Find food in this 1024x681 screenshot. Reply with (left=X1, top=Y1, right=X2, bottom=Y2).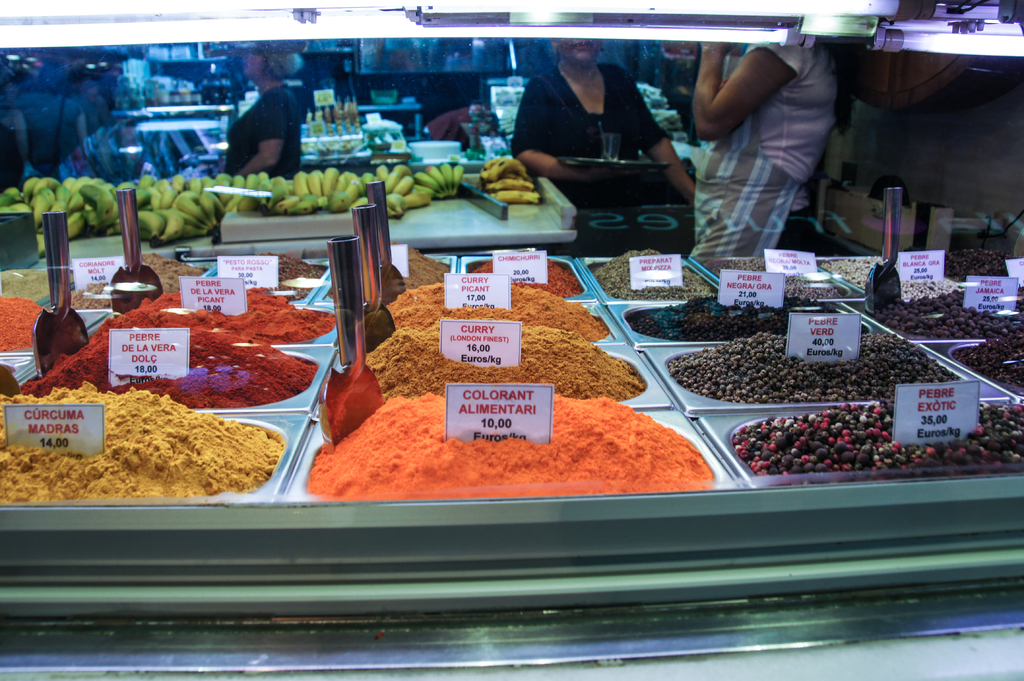
(left=0, top=154, right=544, bottom=244).
